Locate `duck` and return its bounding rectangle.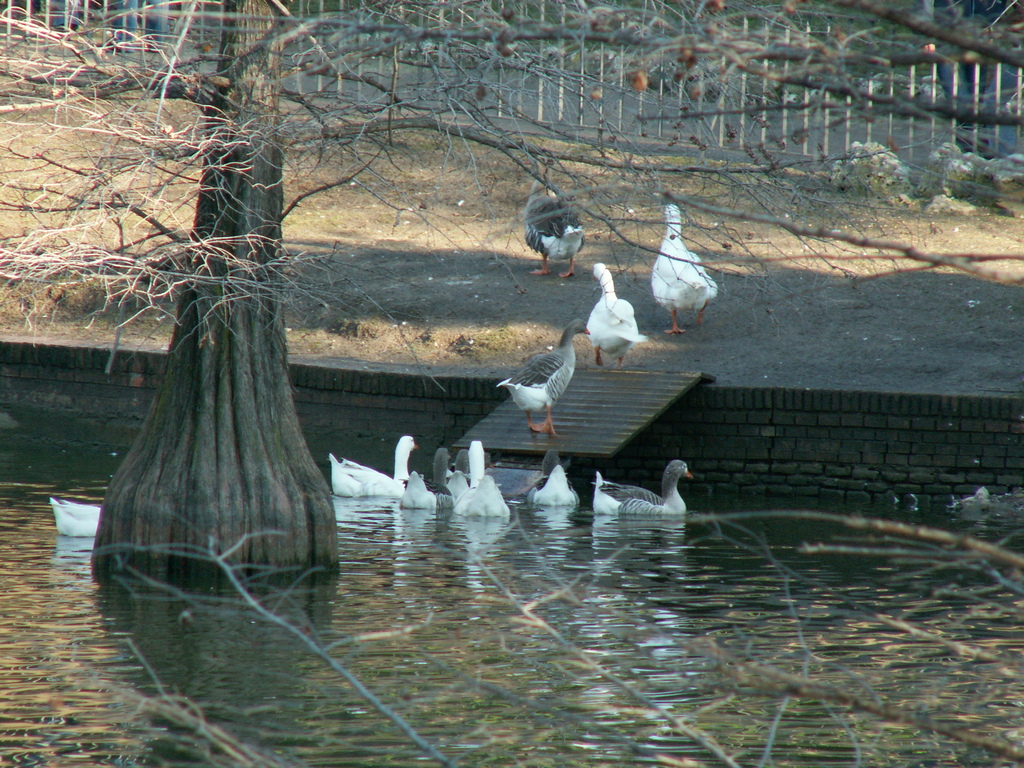
crop(502, 308, 586, 431).
